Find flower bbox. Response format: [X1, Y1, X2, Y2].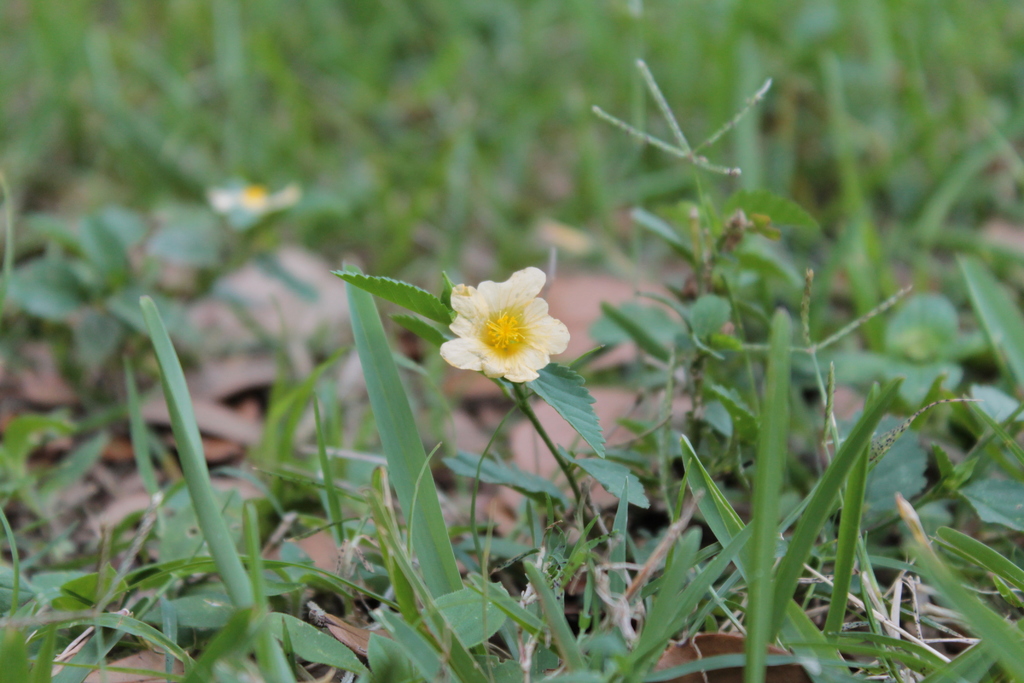
[205, 176, 291, 214].
